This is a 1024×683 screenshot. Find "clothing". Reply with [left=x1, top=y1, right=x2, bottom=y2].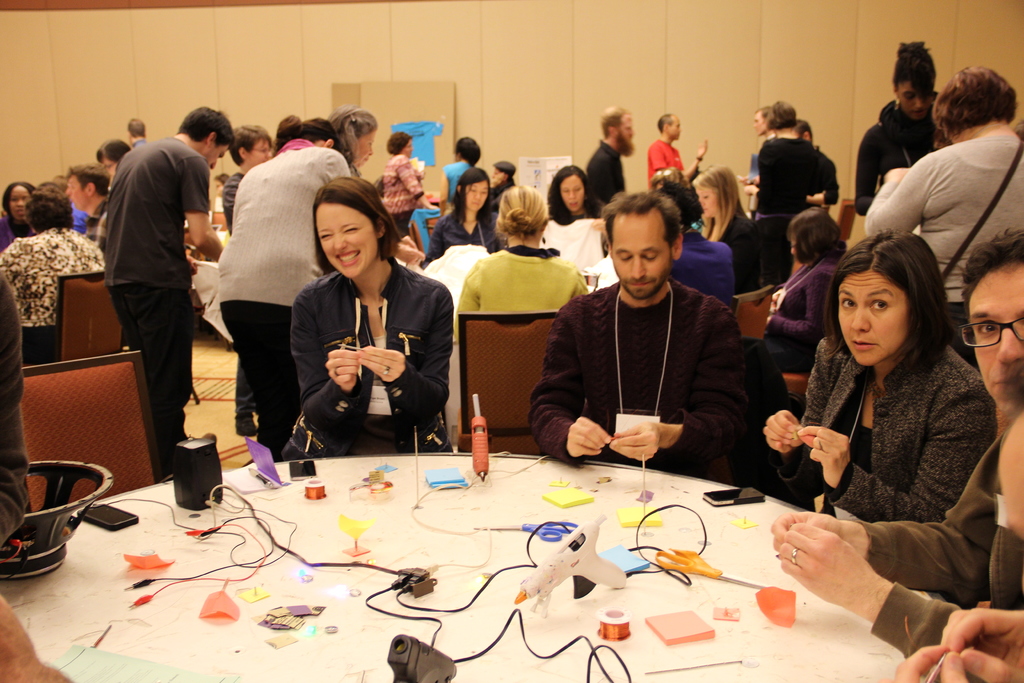
[left=783, top=335, right=1004, bottom=536].
